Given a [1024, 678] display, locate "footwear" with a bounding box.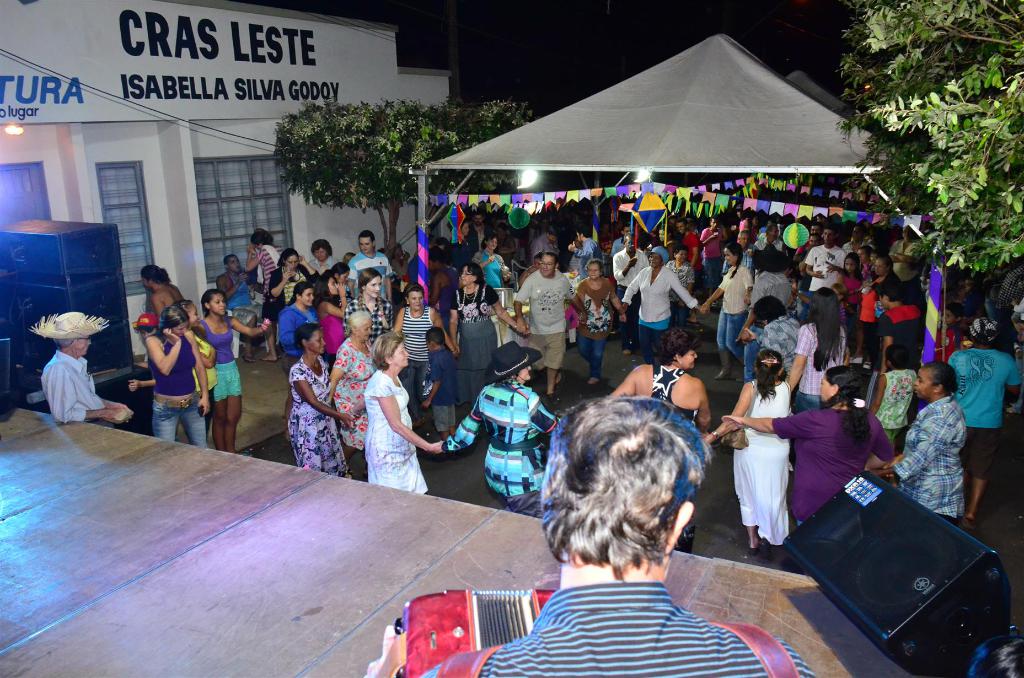
Located: <region>751, 543, 768, 560</region>.
